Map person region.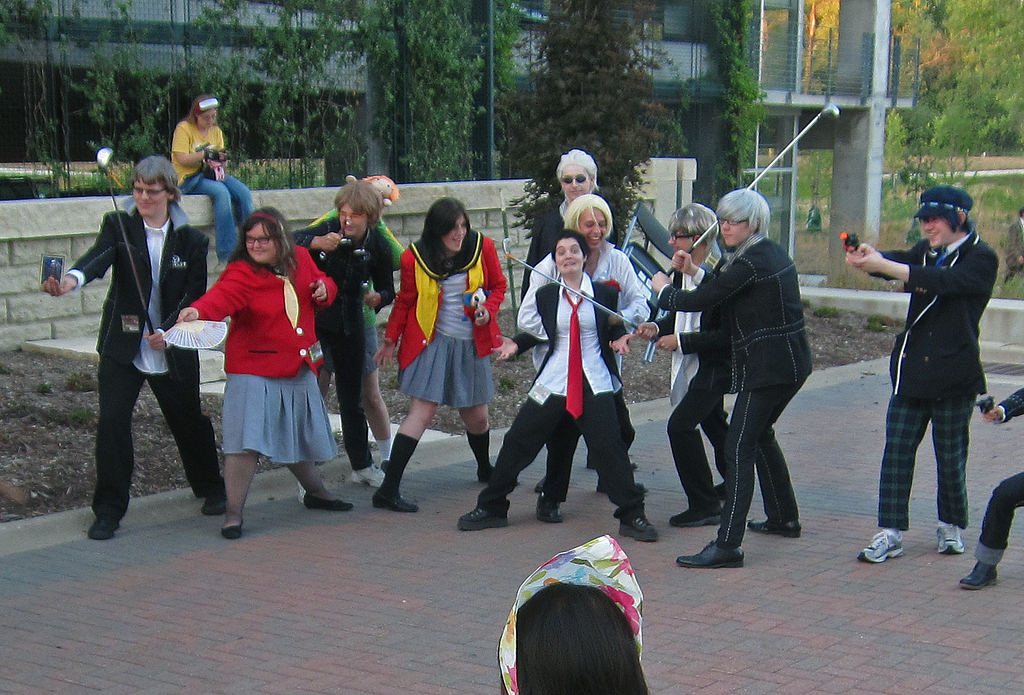
Mapped to [40,151,228,543].
